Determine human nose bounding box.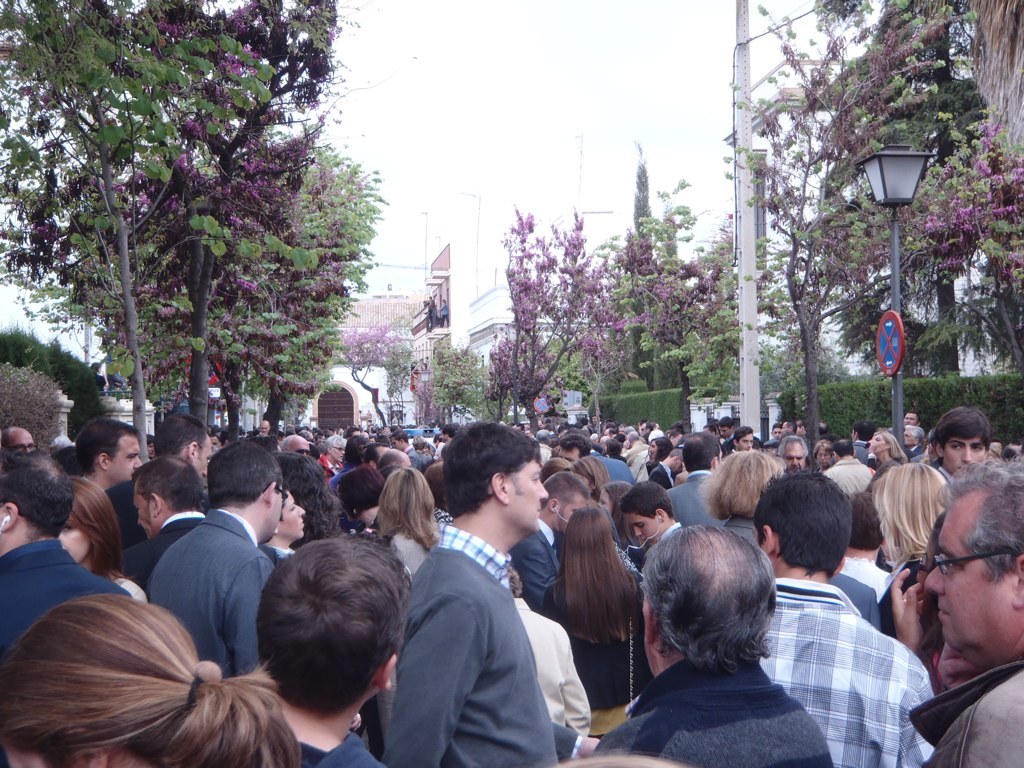
Determined: 961 446 971 460.
